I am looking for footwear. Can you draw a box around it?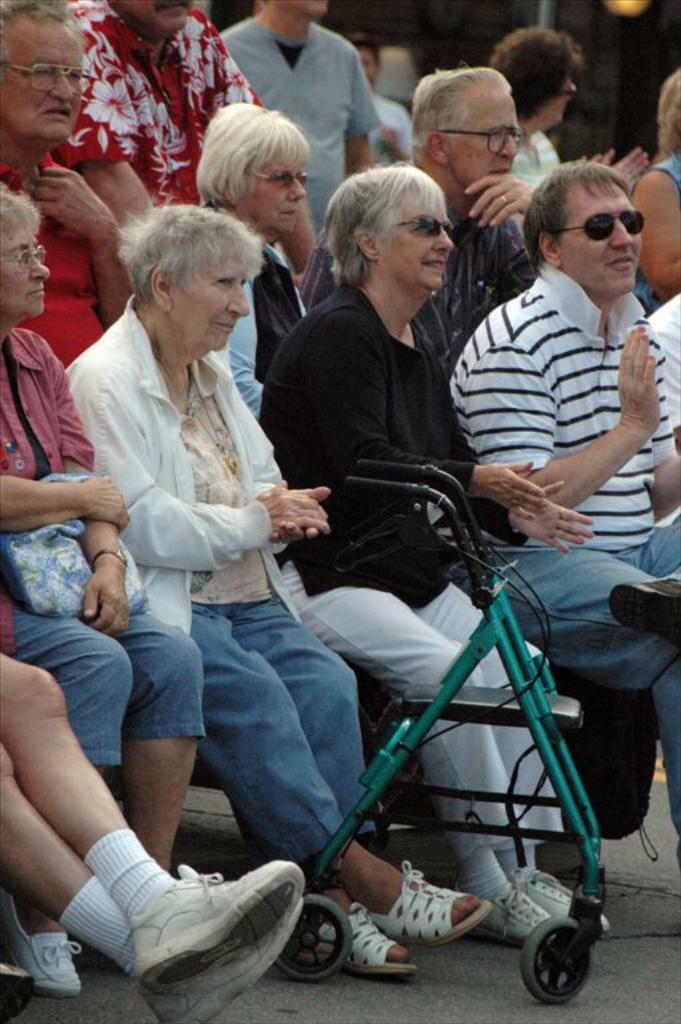
Sure, the bounding box is x1=481 y1=892 x2=546 y2=932.
